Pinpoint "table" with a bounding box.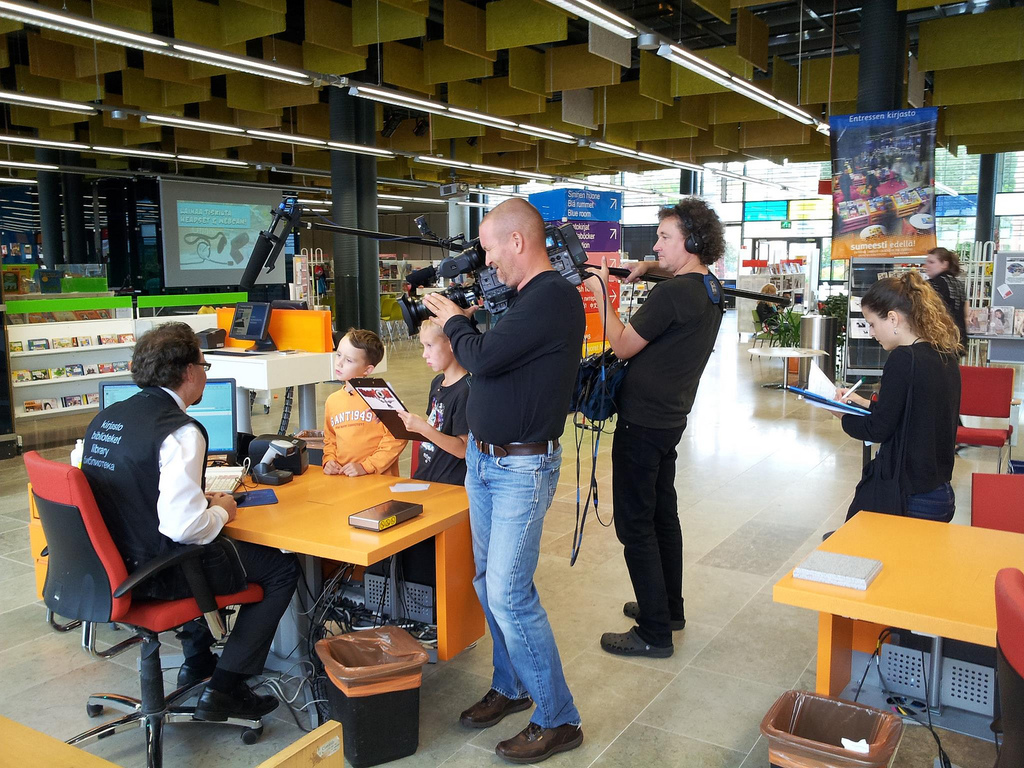
[773,511,1023,698].
